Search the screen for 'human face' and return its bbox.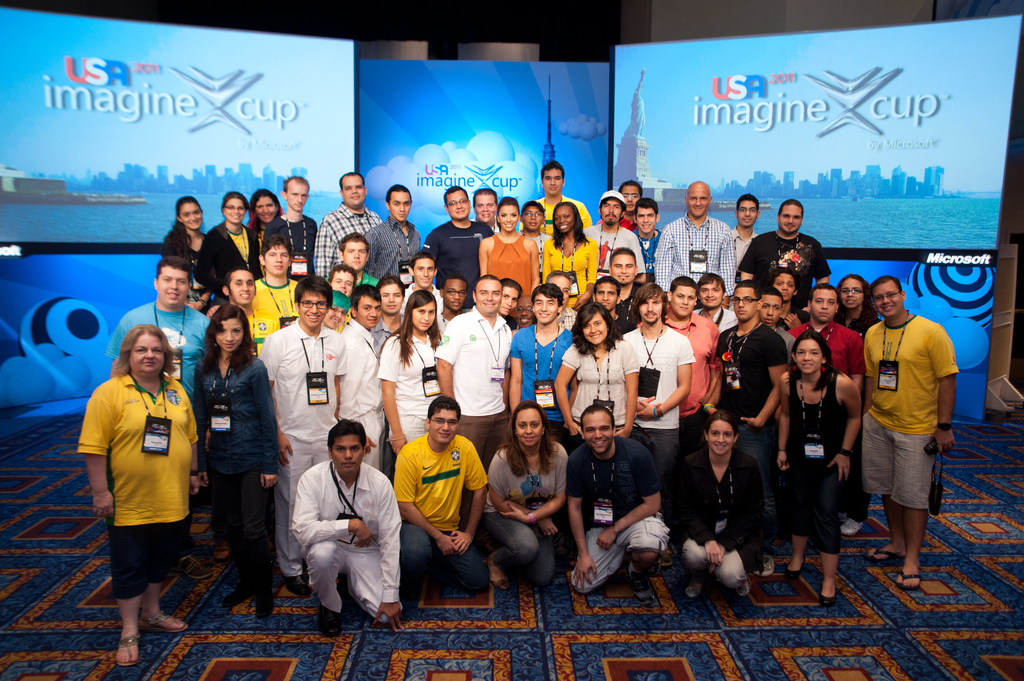
Found: {"x1": 584, "y1": 409, "x2": 612, "y2": 454}.
